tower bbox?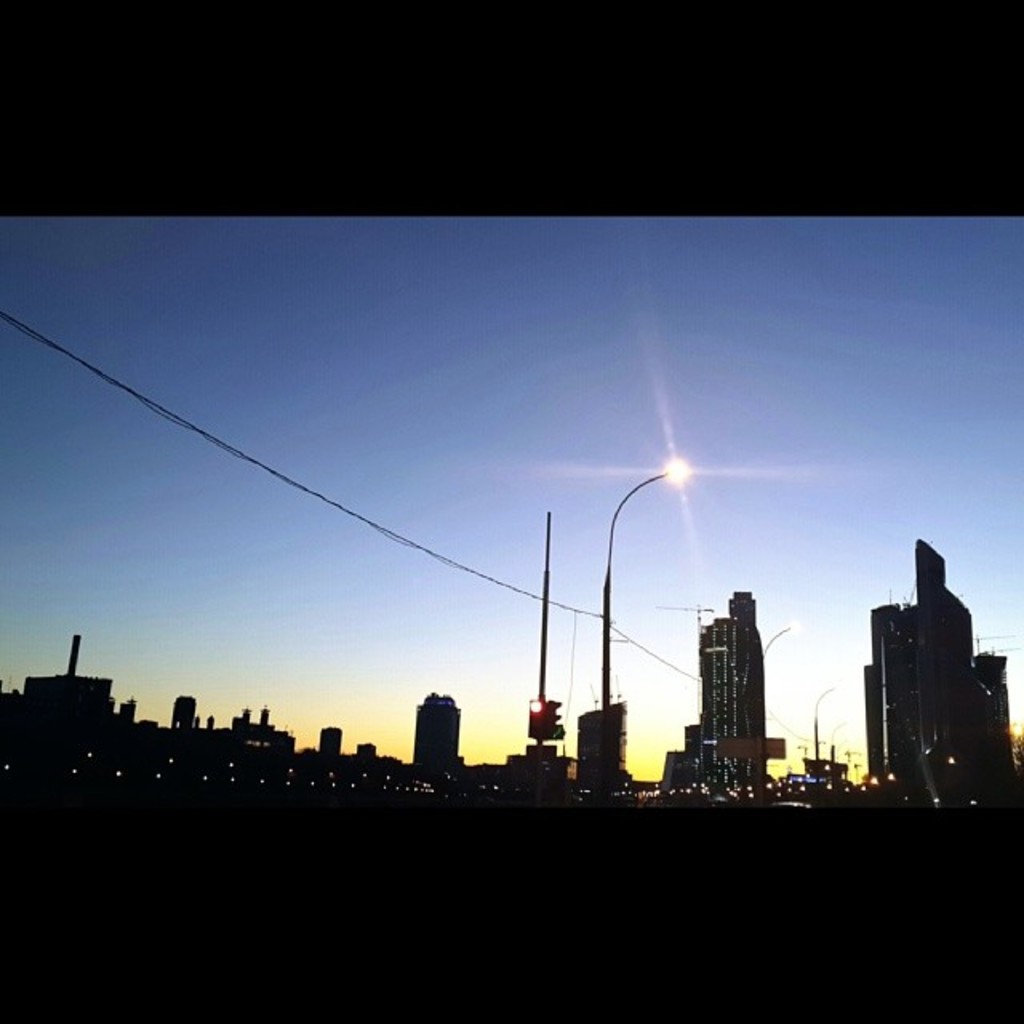
573:694:626:794
